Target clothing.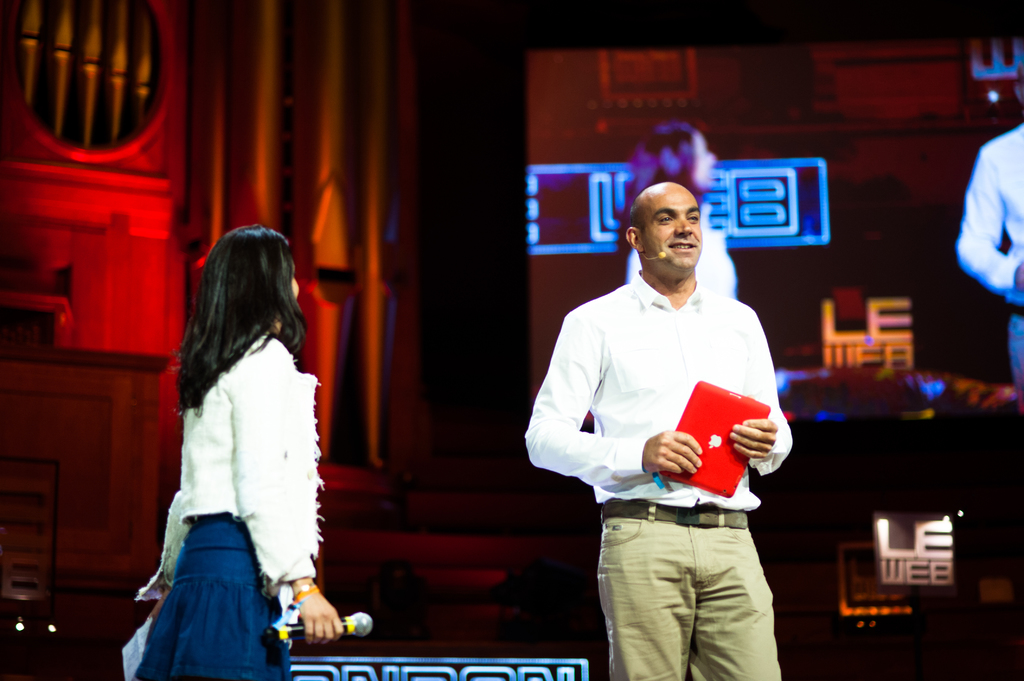
Target region: l=131, t=328, r=328, b=680.
